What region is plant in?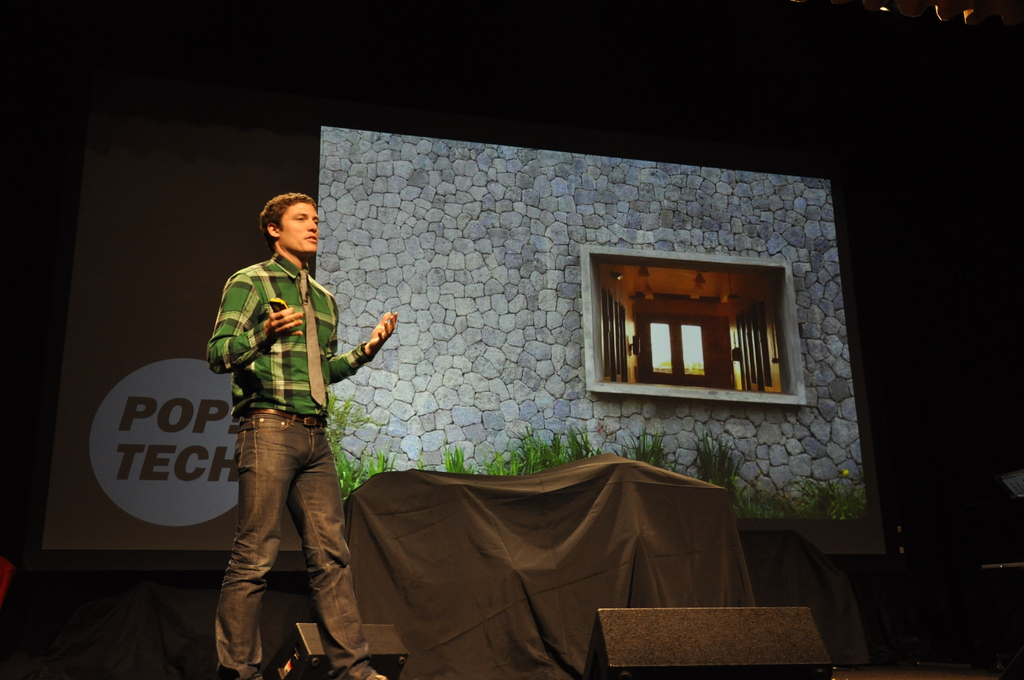
810,482,888,539.
